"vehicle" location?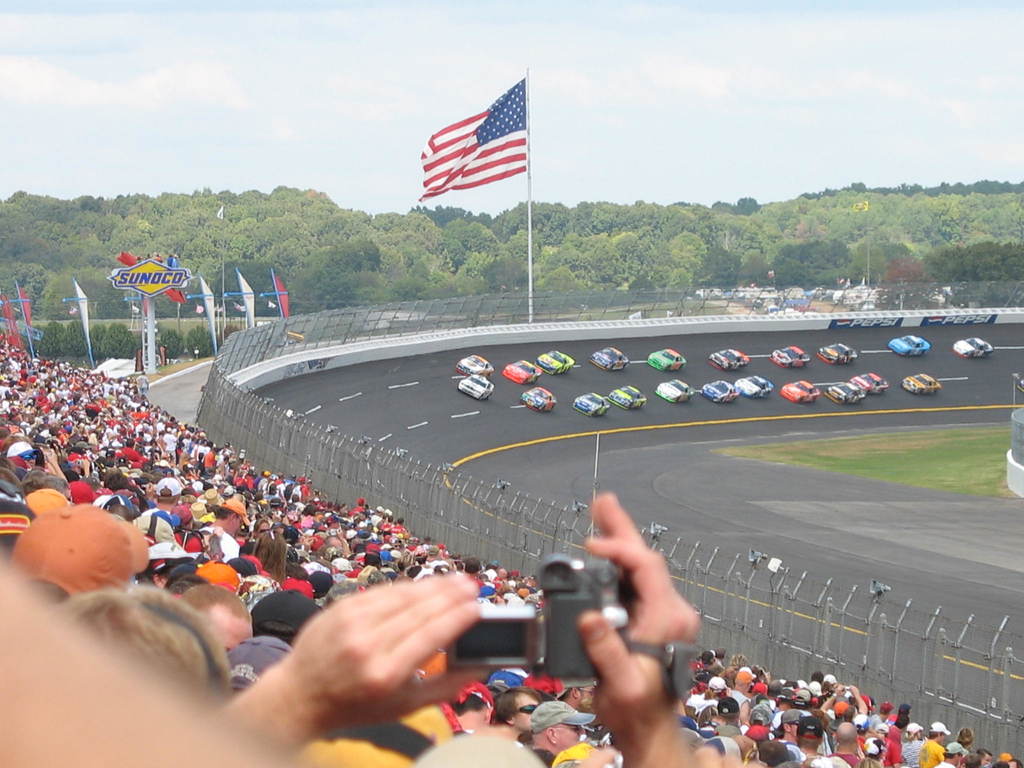
region(854, 371, 888, 394)
